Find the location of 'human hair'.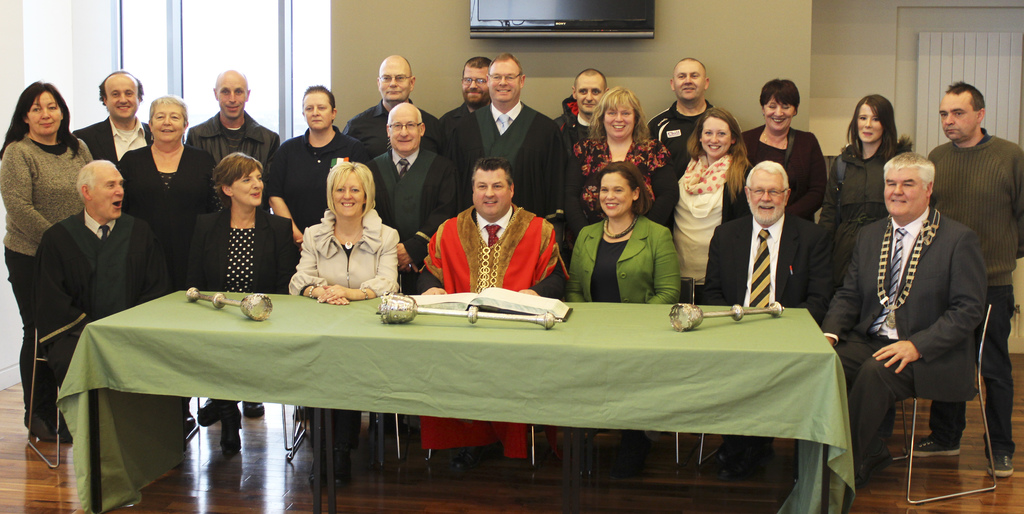
Location: (885, 152, 934, 191).
